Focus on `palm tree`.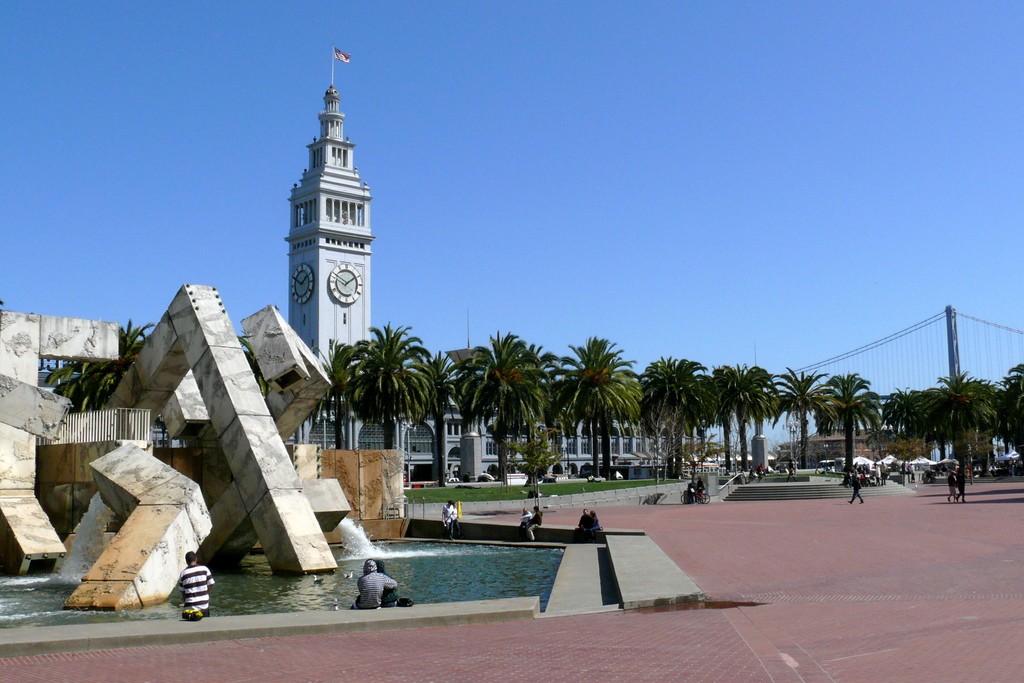
Focused at (x1=642, y1=359, x2=721, y2=493).
